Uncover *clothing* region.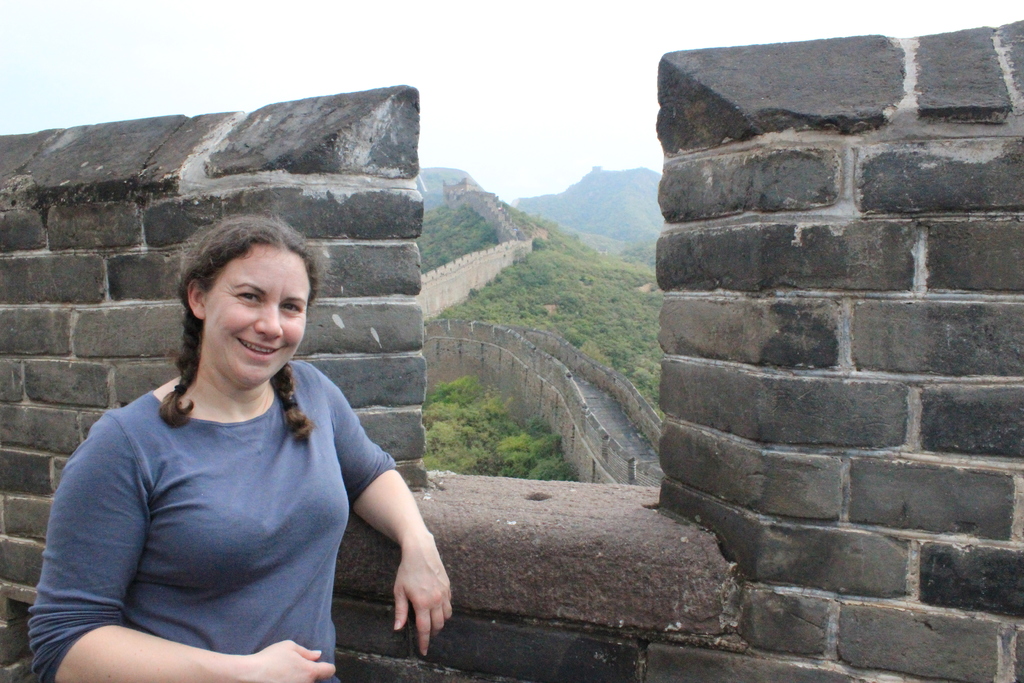
Uncovered: [43,318,415,666].
